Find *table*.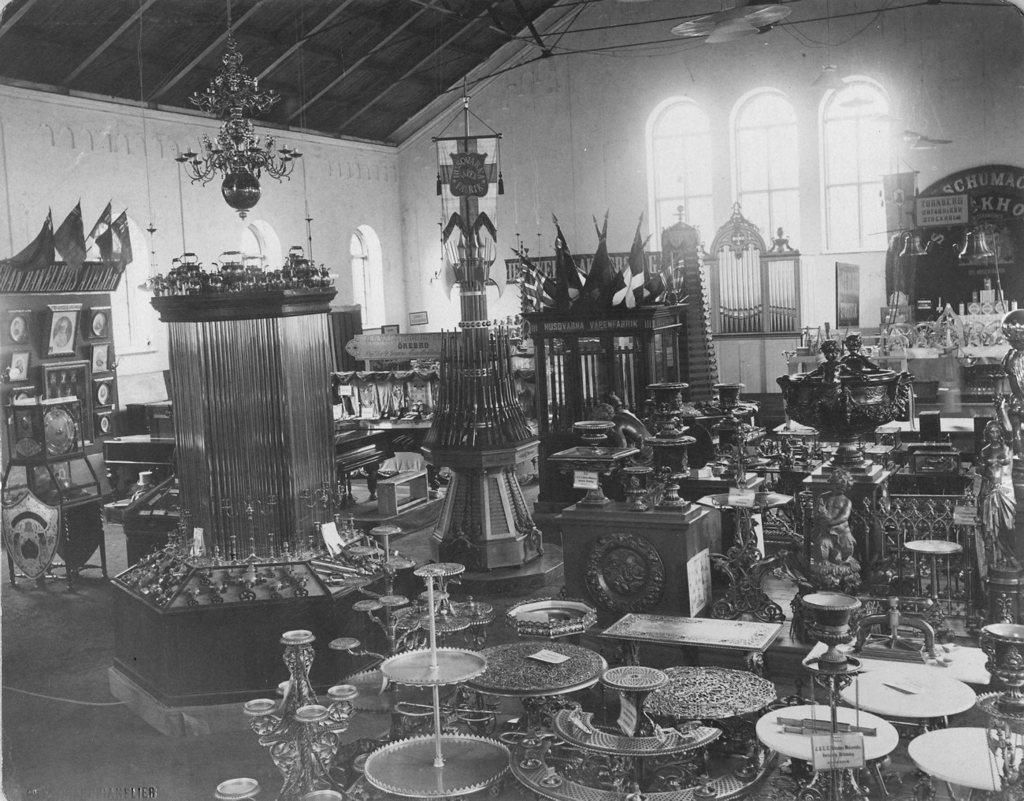
<bbox>467, 640, 607, 739</bbox>.
